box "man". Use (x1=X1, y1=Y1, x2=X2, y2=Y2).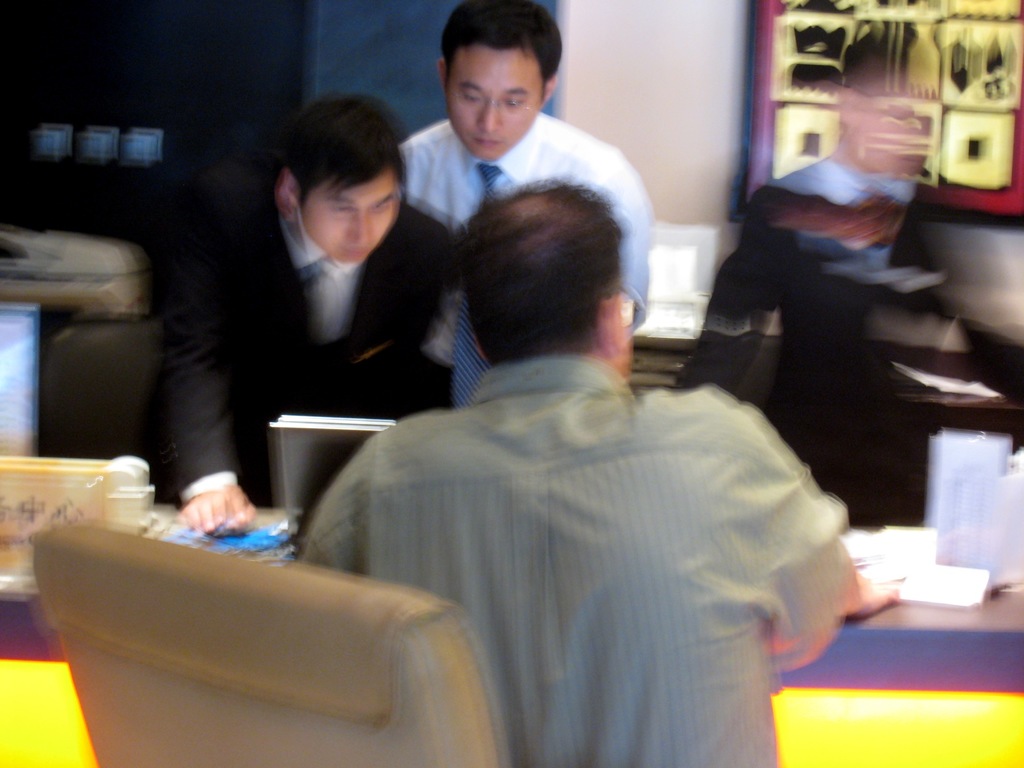
(x1=170, y1=92, x2=481, y2=529).
